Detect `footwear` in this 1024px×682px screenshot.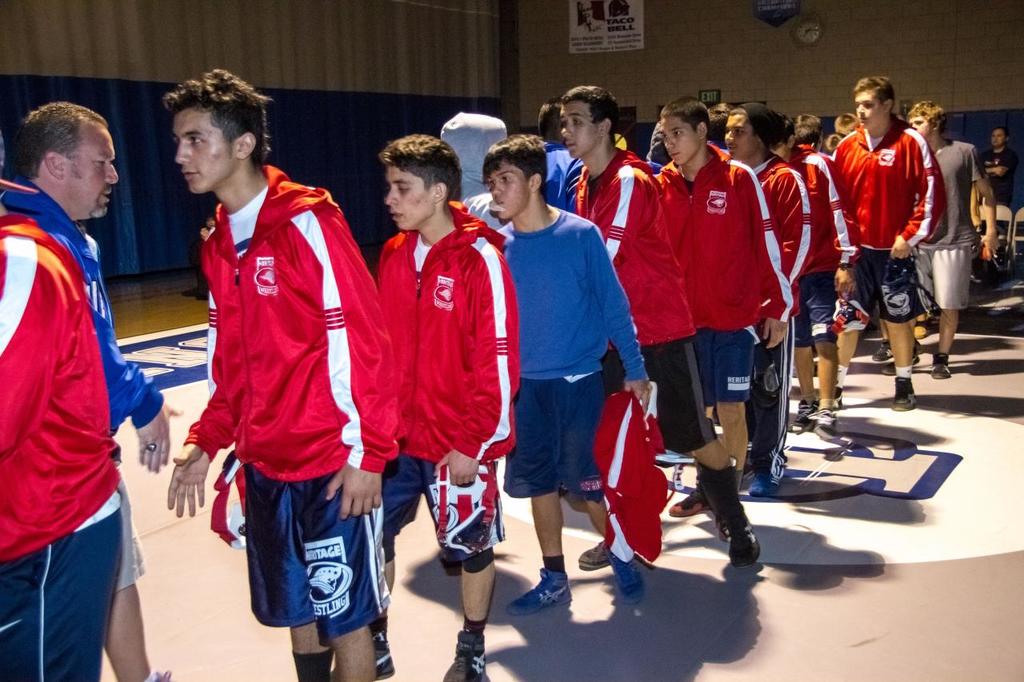
Detection: (x1=326, y1=628, x2=401, y2=679).
